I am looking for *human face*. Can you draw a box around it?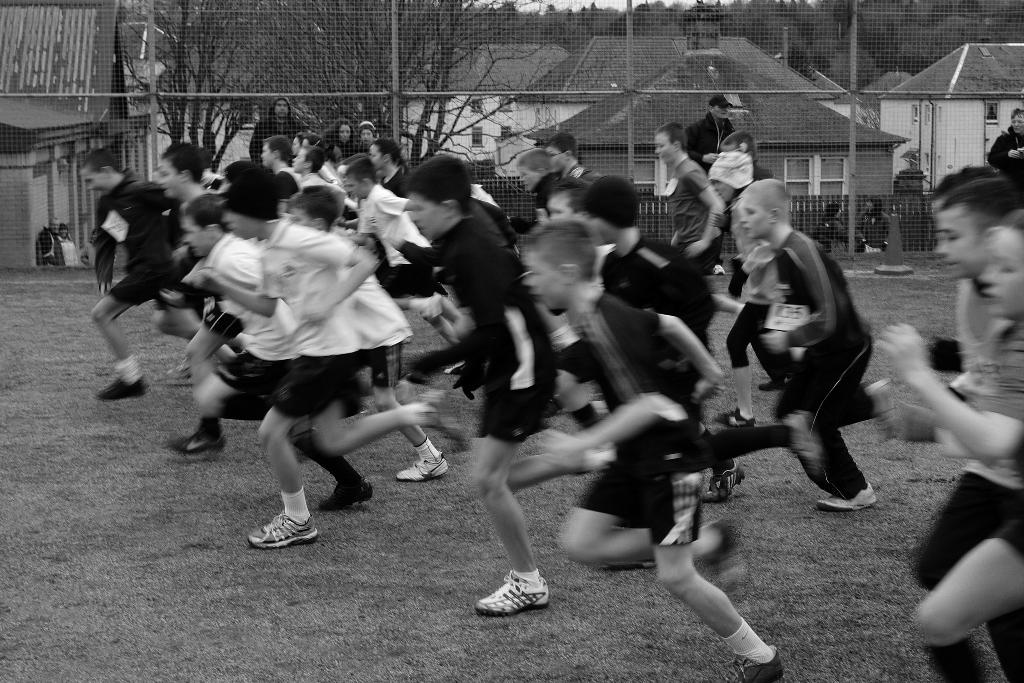
Sure, the bounding box is [left=977, top=233, right=1023, bottom=327].
